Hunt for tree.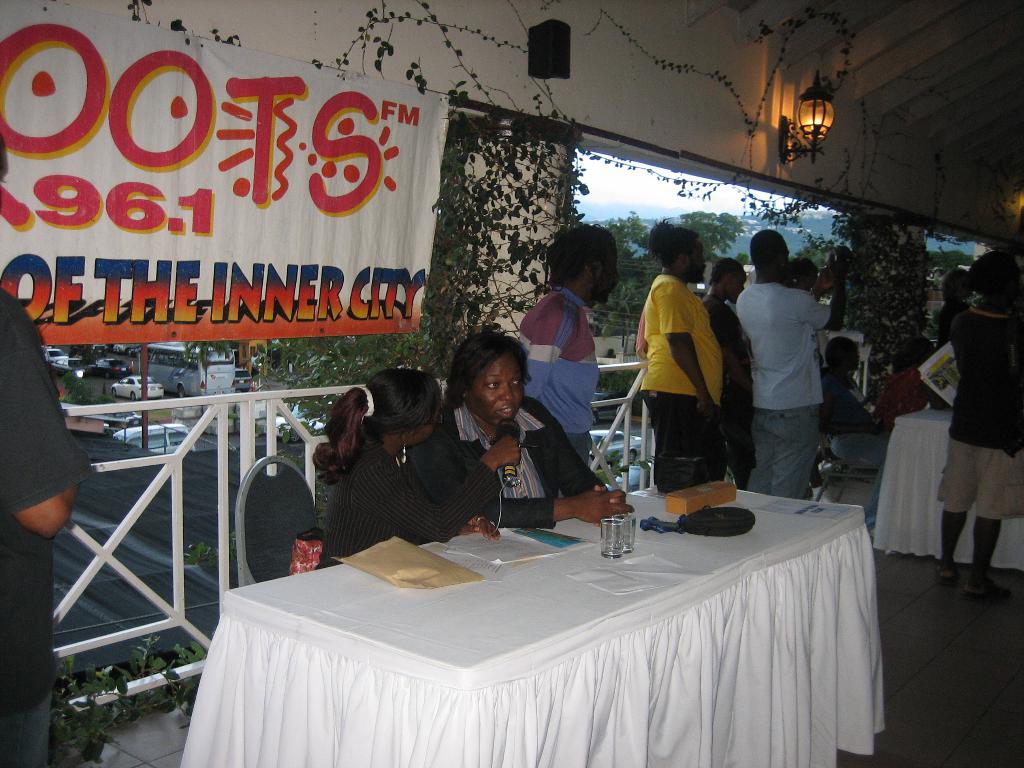
Hunted down at 586 201 661 287.
